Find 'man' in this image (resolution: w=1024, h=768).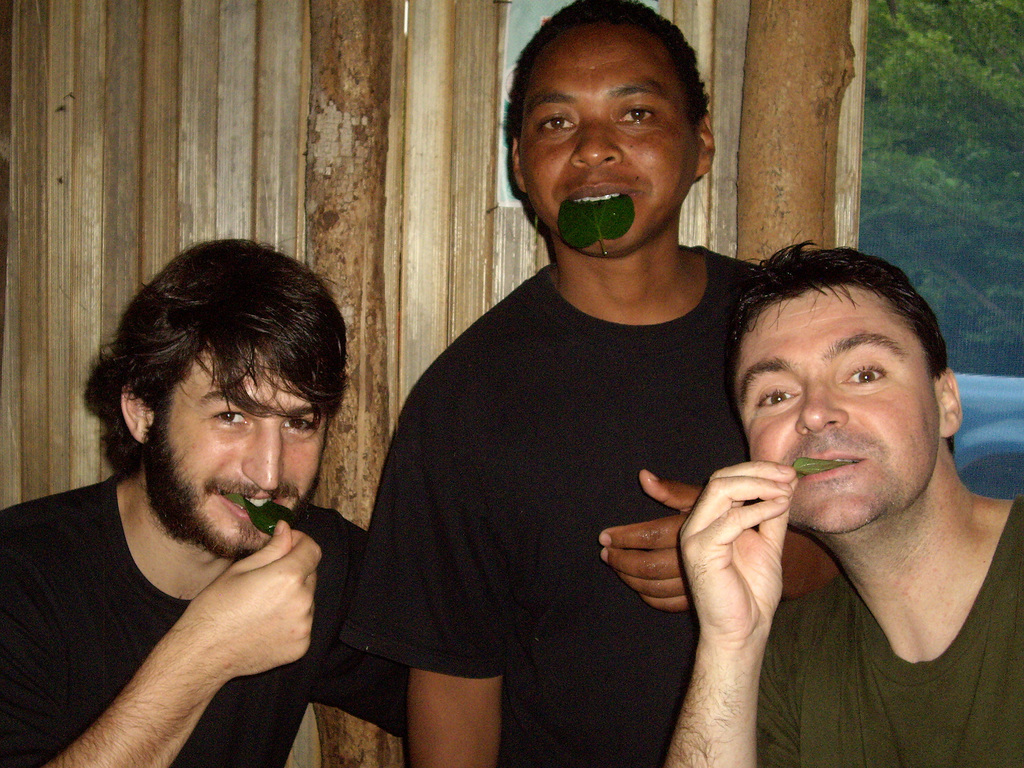
crop(671, 199, 1021, 767).
